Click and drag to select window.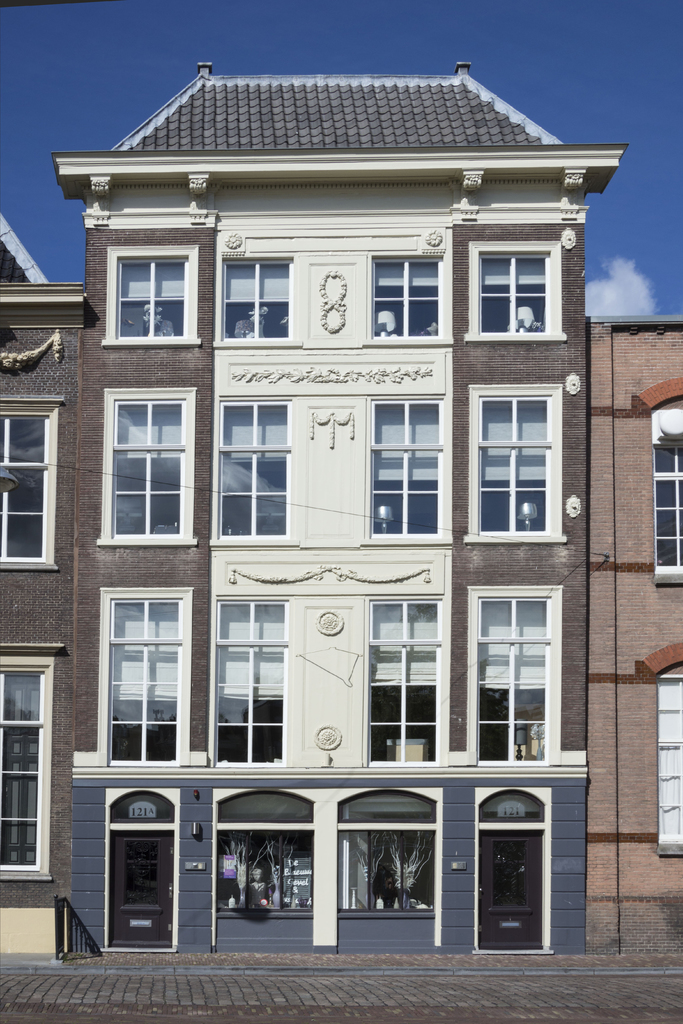
Selection: bbox(103, 249, 201, 346).
